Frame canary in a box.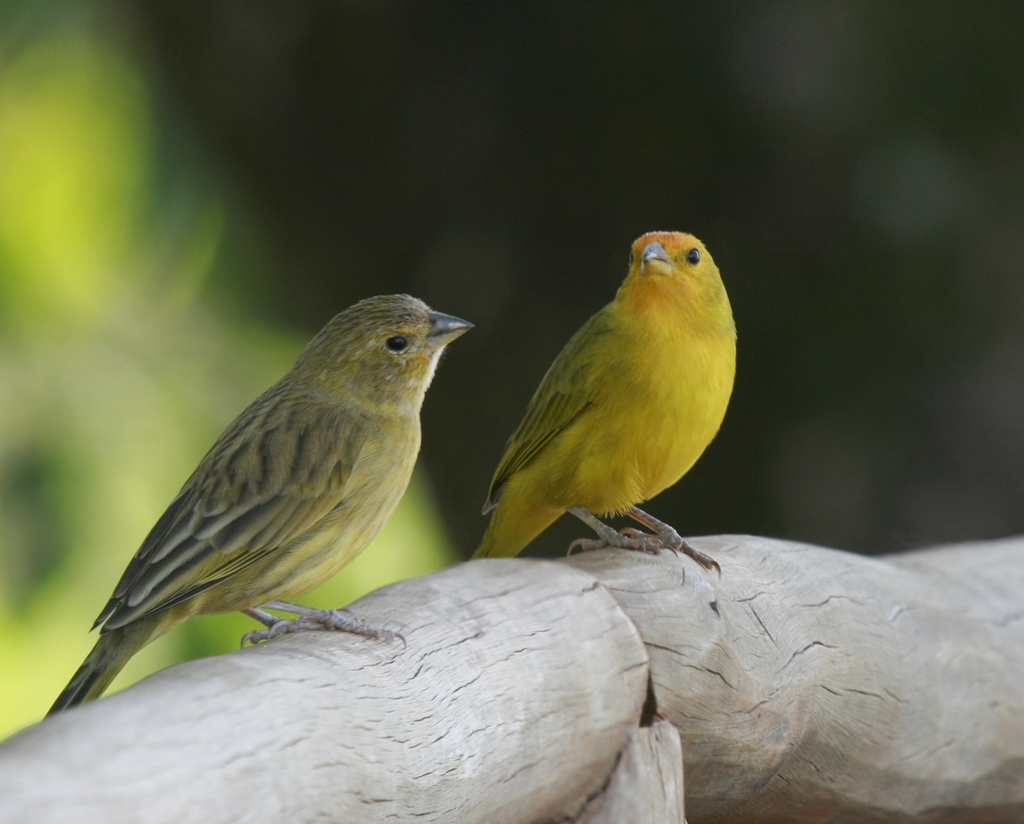
[44,293,476,714].
